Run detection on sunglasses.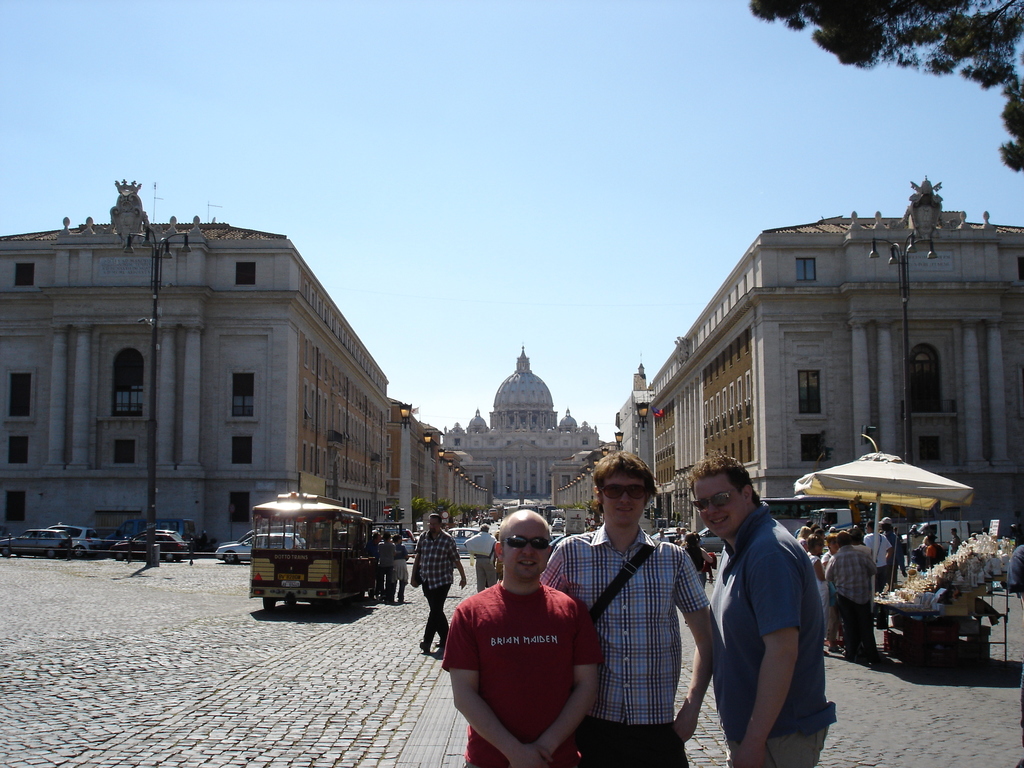
Result: bbox(692, 489, 751, 514).
